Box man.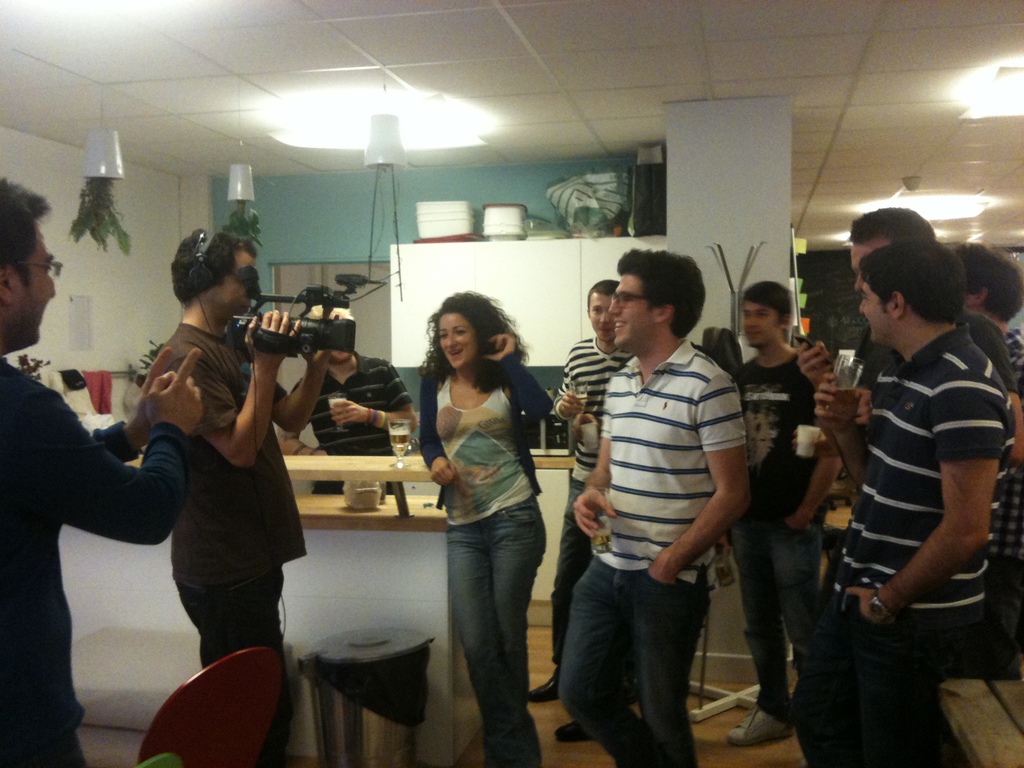
detection(532, 282, 635, 703).
